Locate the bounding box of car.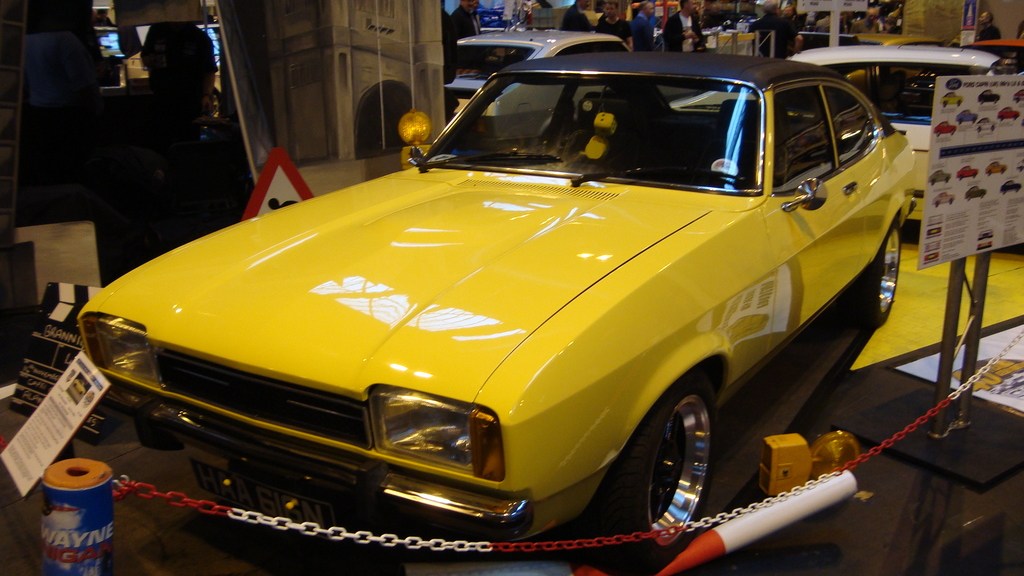
Bounding box: Rect(999, 179, 1023, 195).
